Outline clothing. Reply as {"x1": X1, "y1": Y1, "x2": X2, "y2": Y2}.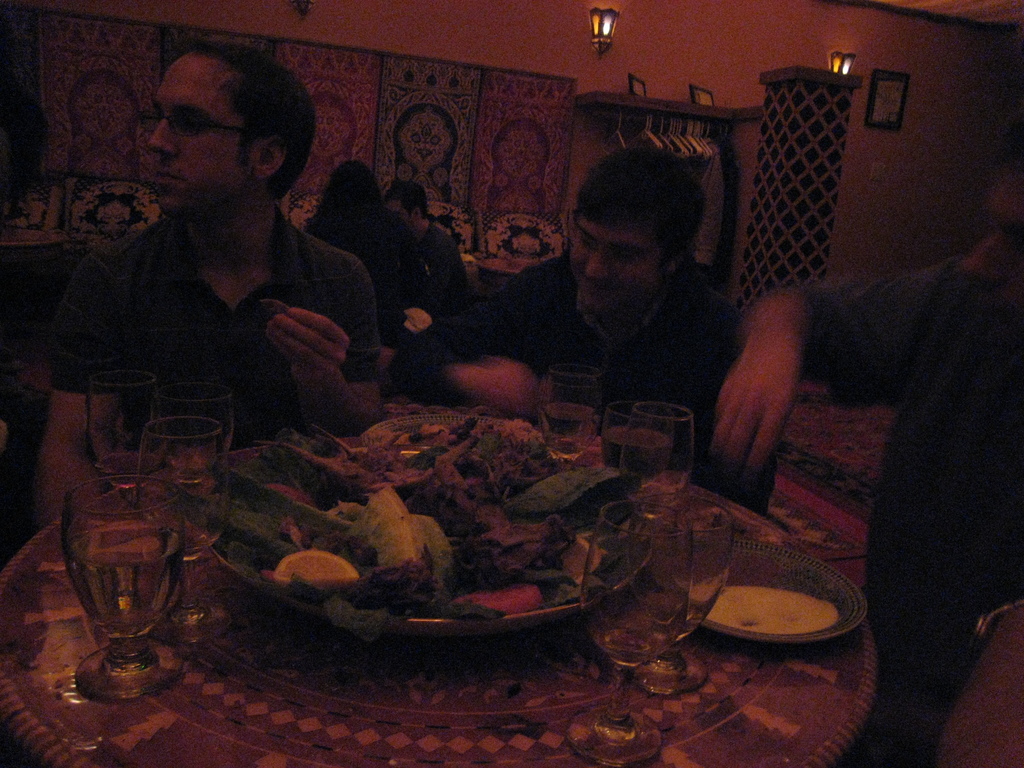
{"x1": 419, "y1": 253, "x2": 758, "y2": 519}.
